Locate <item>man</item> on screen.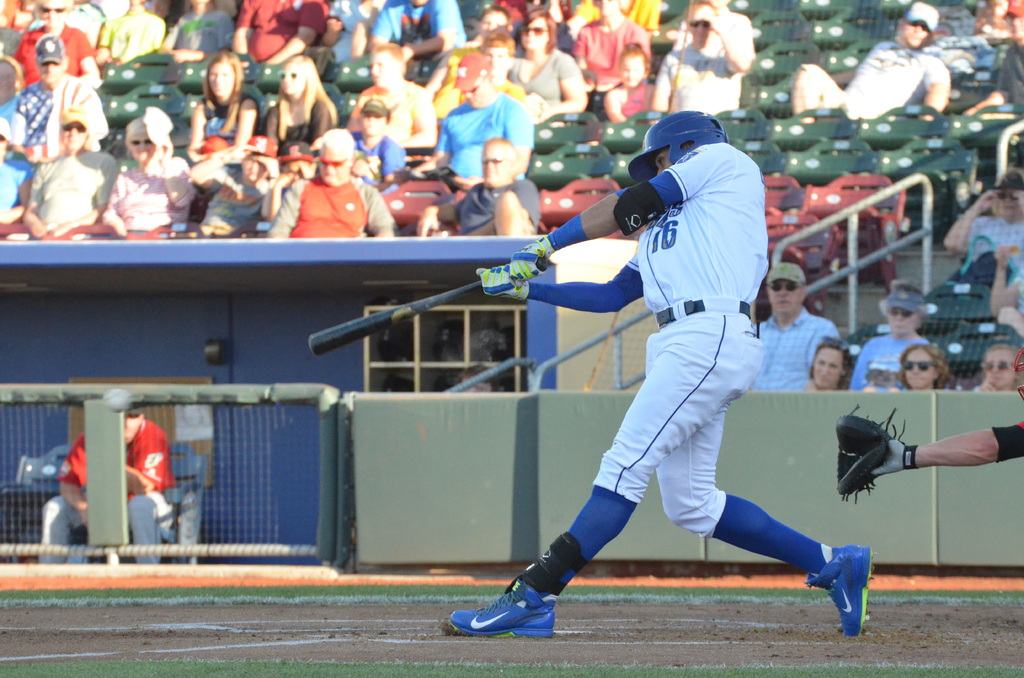
On screen at {"x1": 948, "y1": 176, "x2": 1023, "y2": 305}.
